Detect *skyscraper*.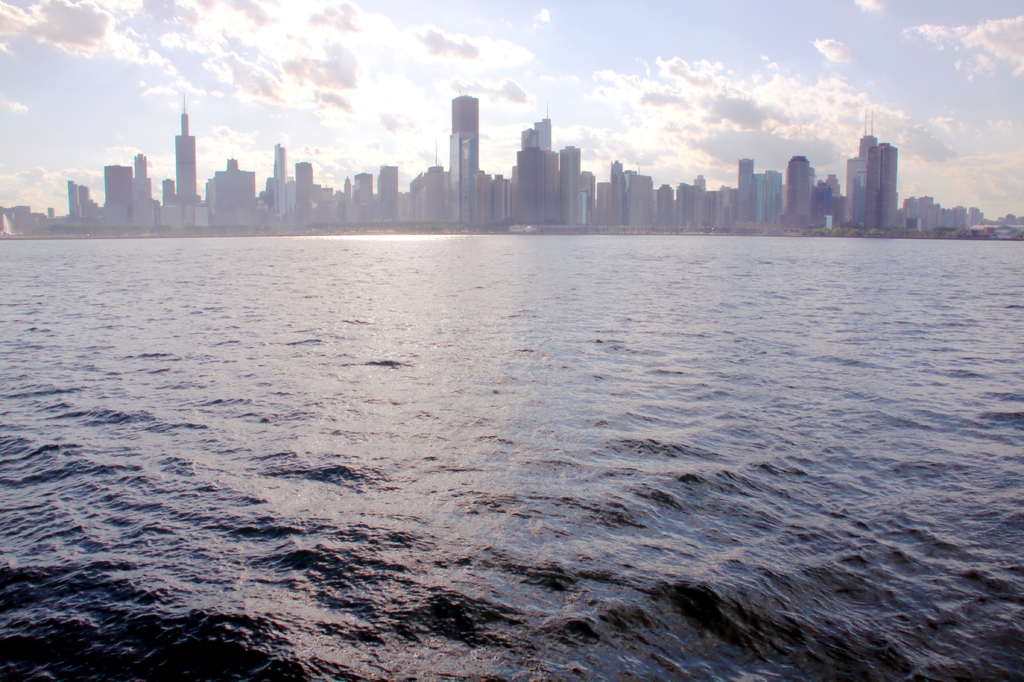
Detected at [65,179,79,216].
